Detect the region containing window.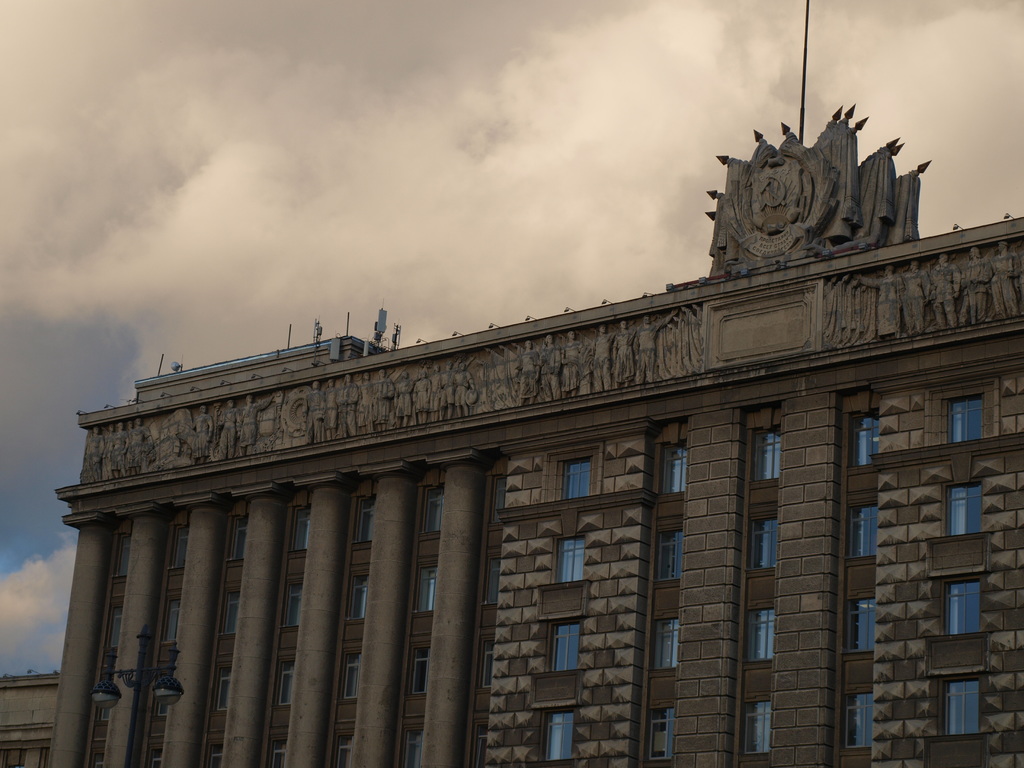
select_region(848, 504, 877, 564).
